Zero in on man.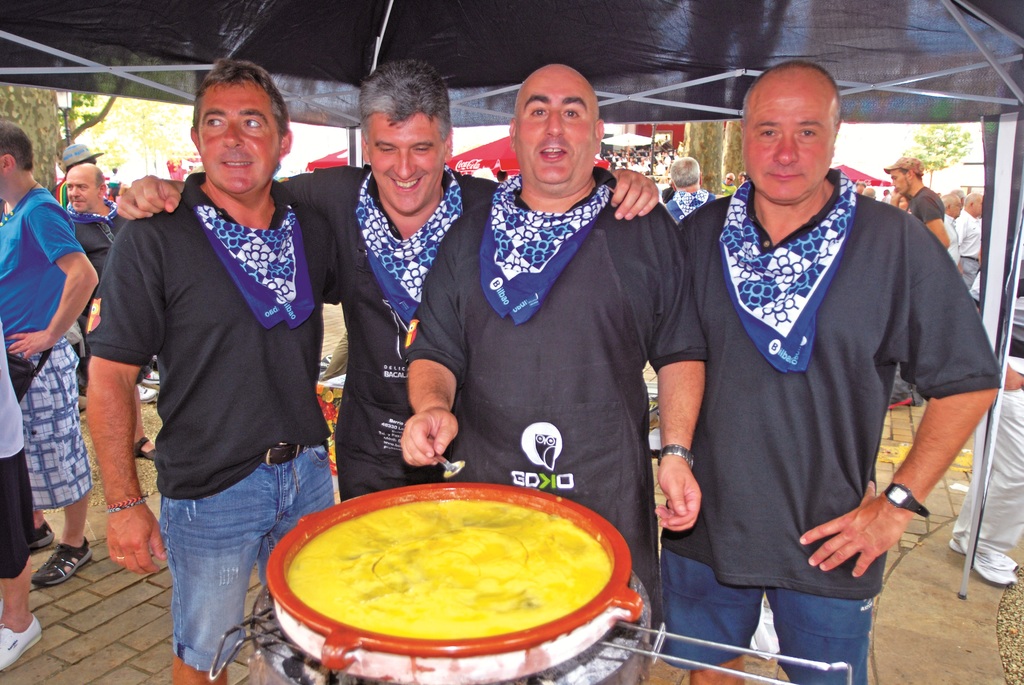
Zeroed in: 943:187:965:264.
